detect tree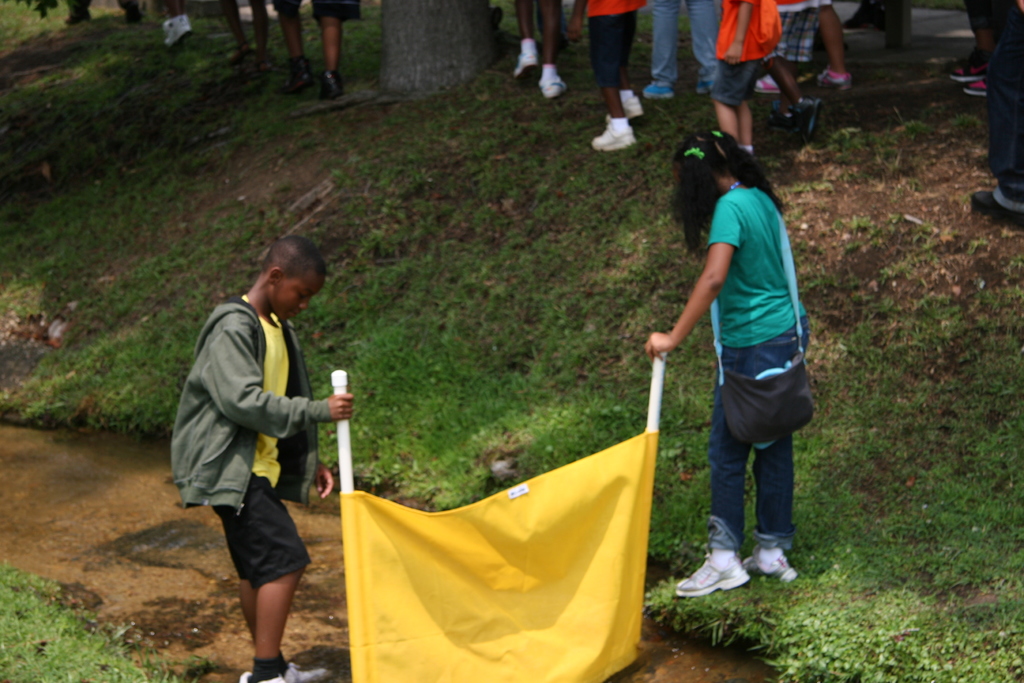
[378,0,486,94]
